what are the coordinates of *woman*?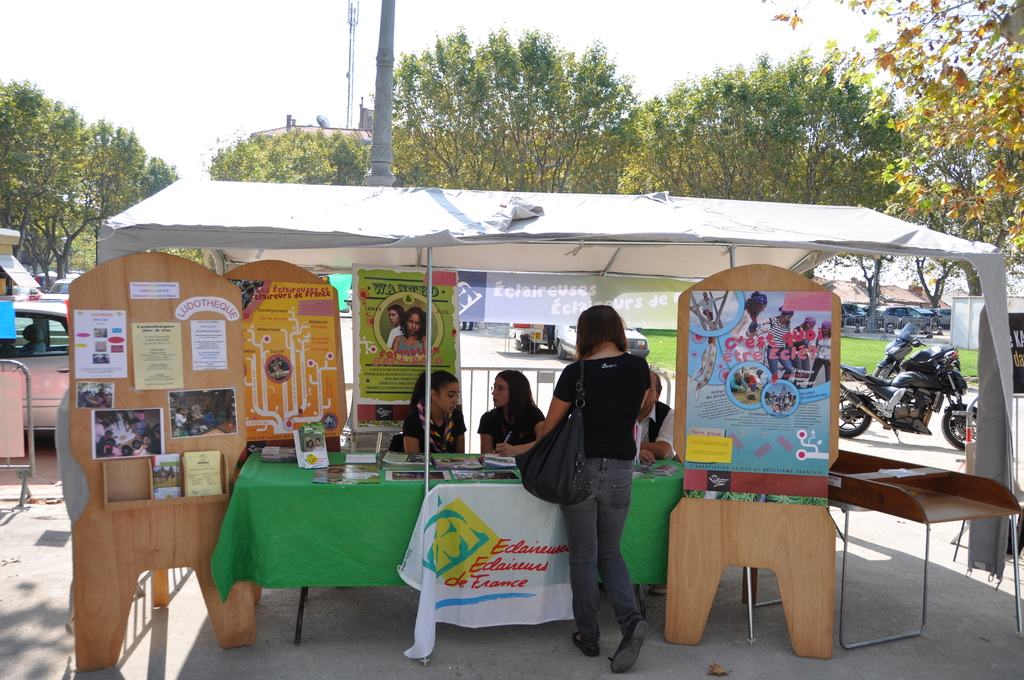
box(548, 305, 669, 670).
